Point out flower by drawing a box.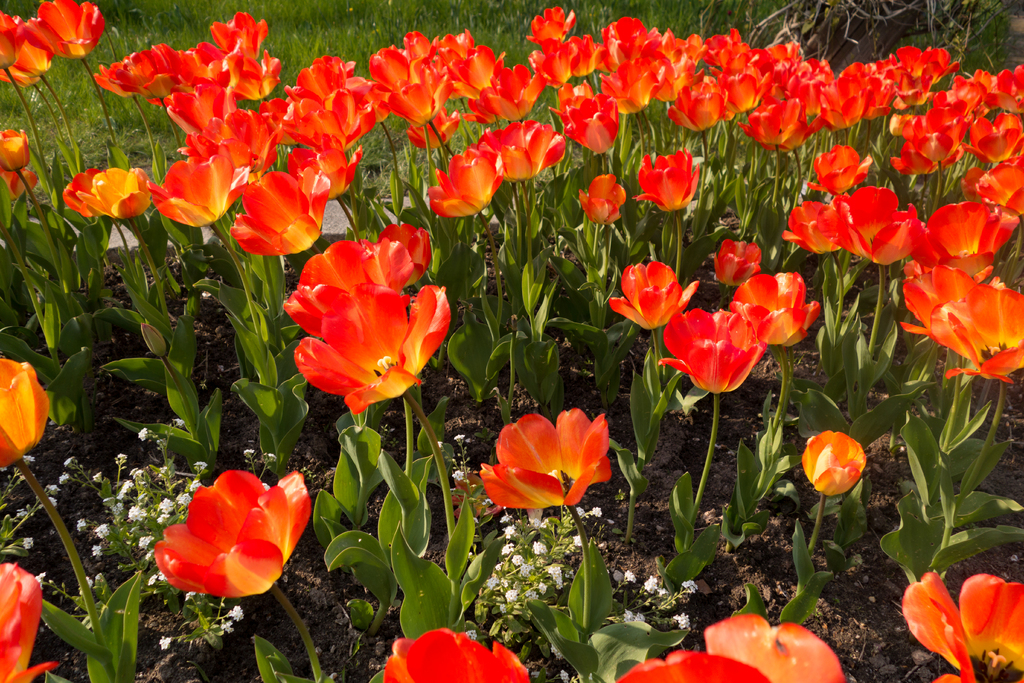
<box>383,76,452,119</box>.
